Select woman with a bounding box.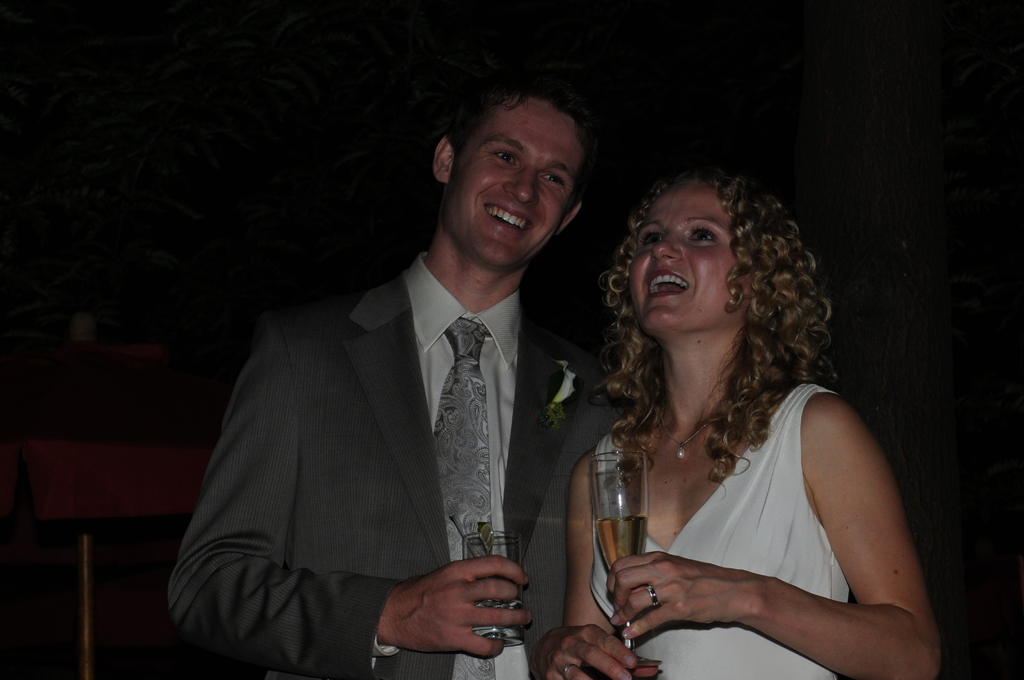
rect(554, 150, 927, 679).
